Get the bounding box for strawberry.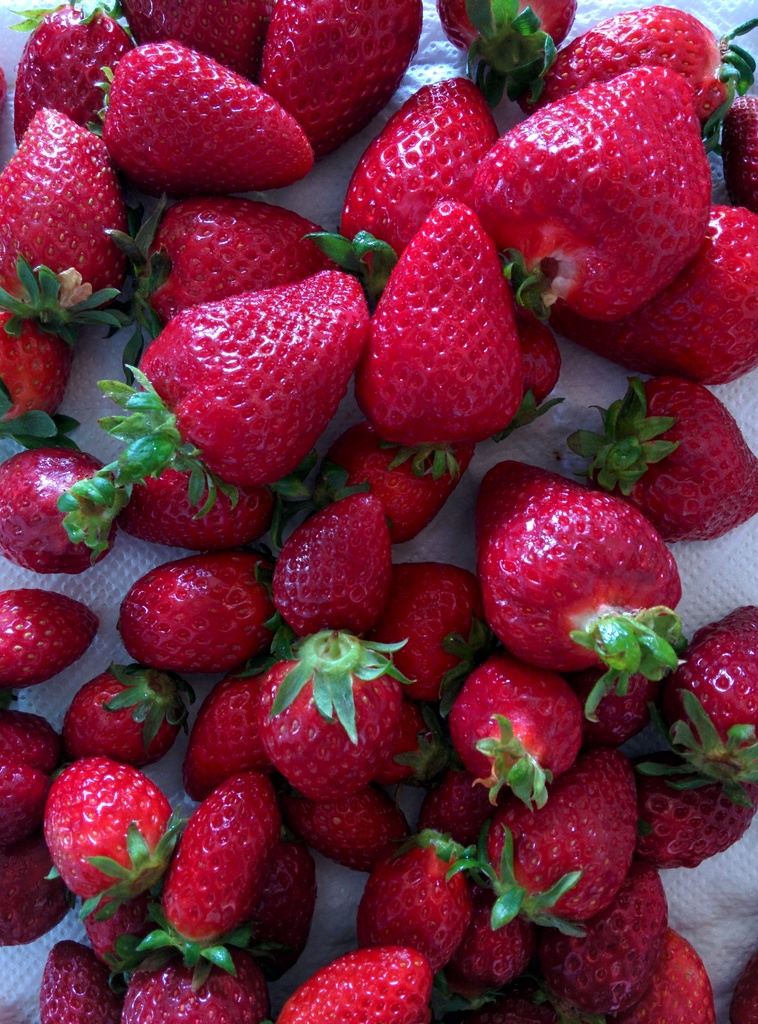
x1=40, y1=753, x2=184, y2=909.
